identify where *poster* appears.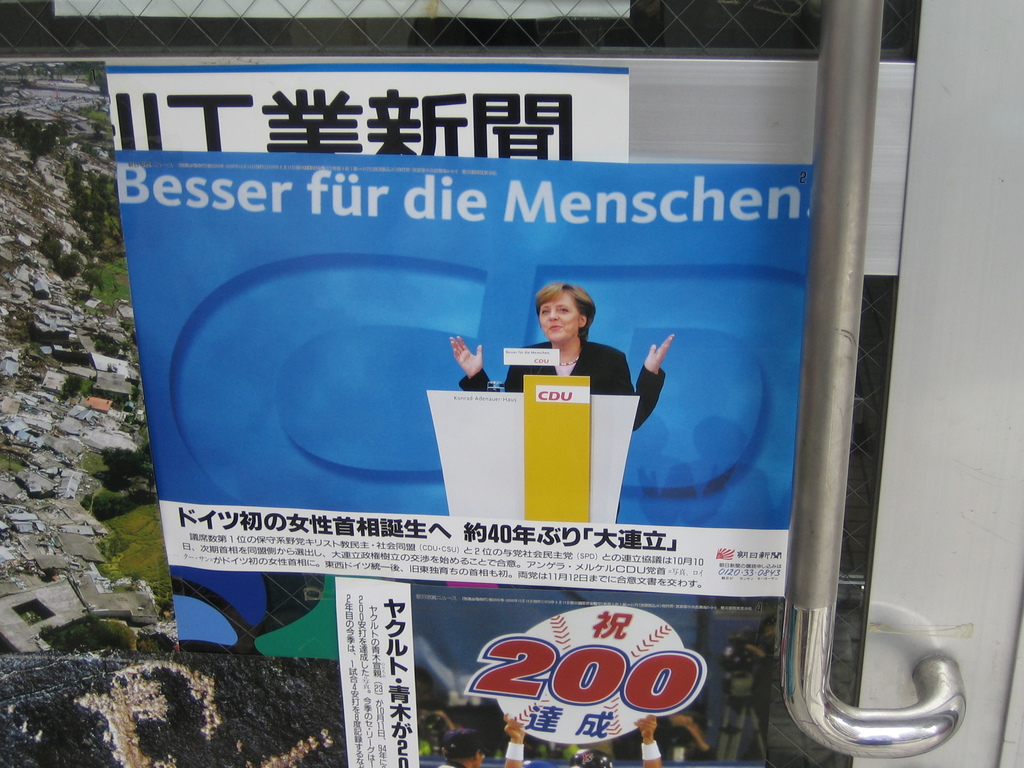
Appears at box=[113, 153, 819, 609].
